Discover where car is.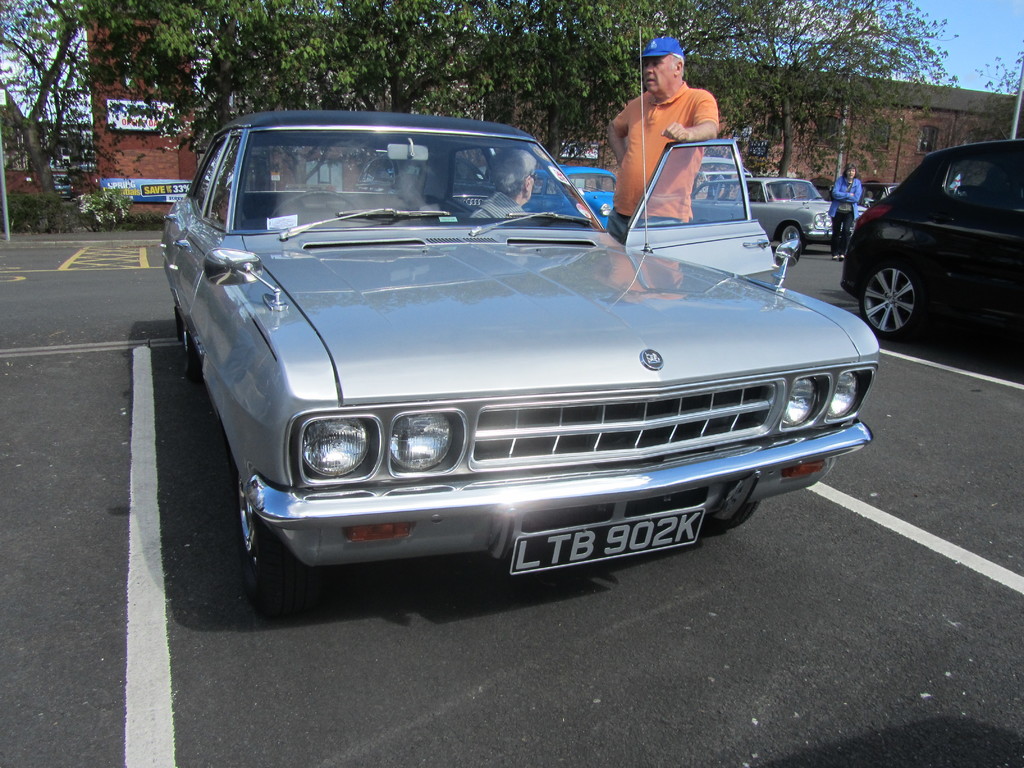
Discovered at [x1=844, y1=137, x2=1023, y2=344].
